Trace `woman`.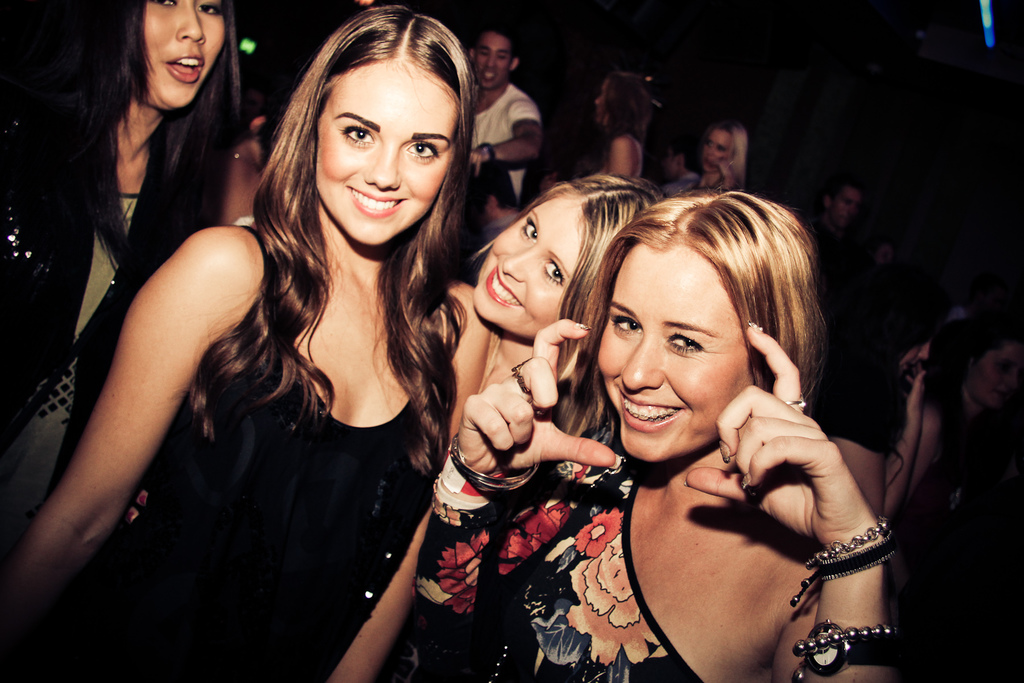
Traced to l=0, t=0, r=261, b=561.
